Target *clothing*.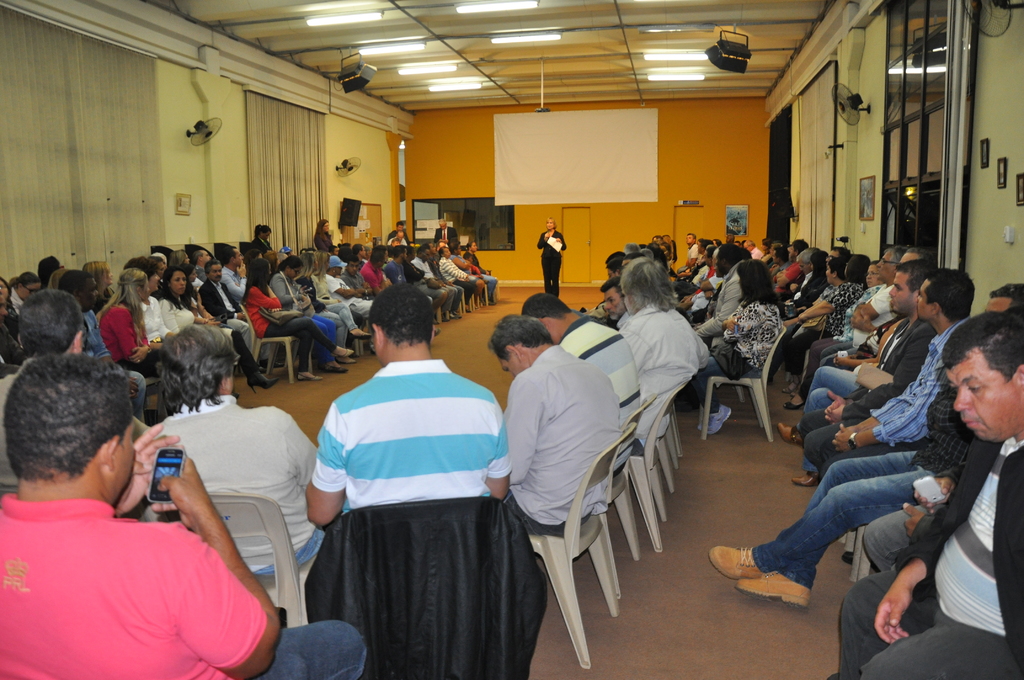
Target region: pyautogui.locateOnScreen(296, 337, 540, 668).
